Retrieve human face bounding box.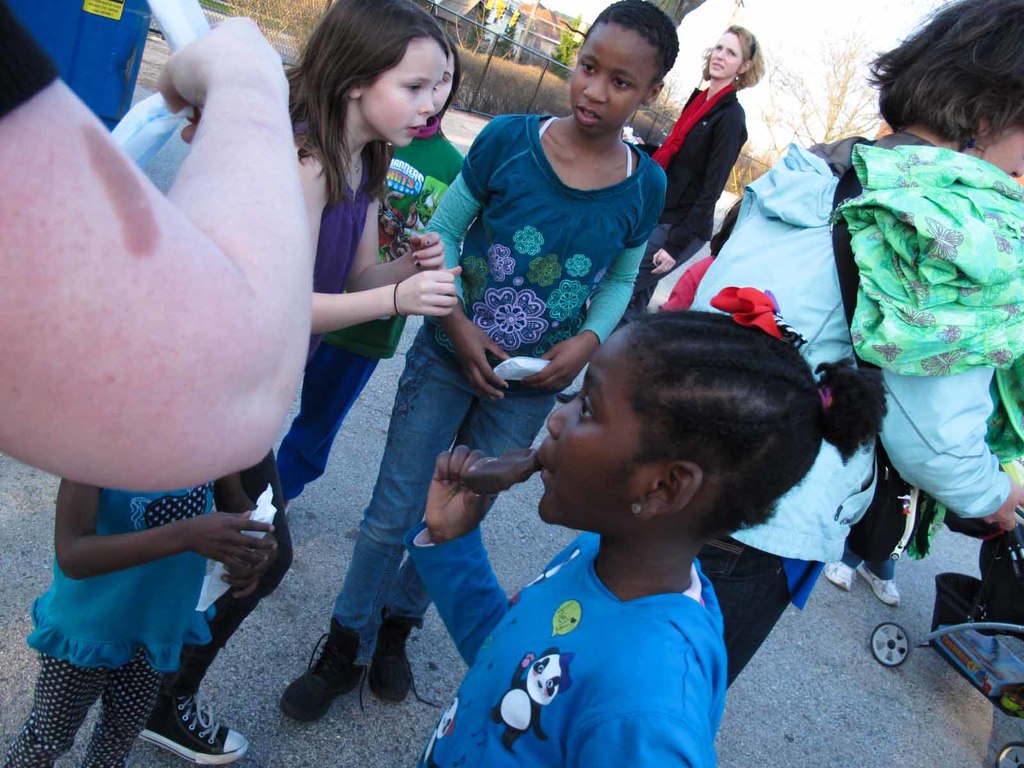
Bounding box: crop(356, 37, 432, 148).
